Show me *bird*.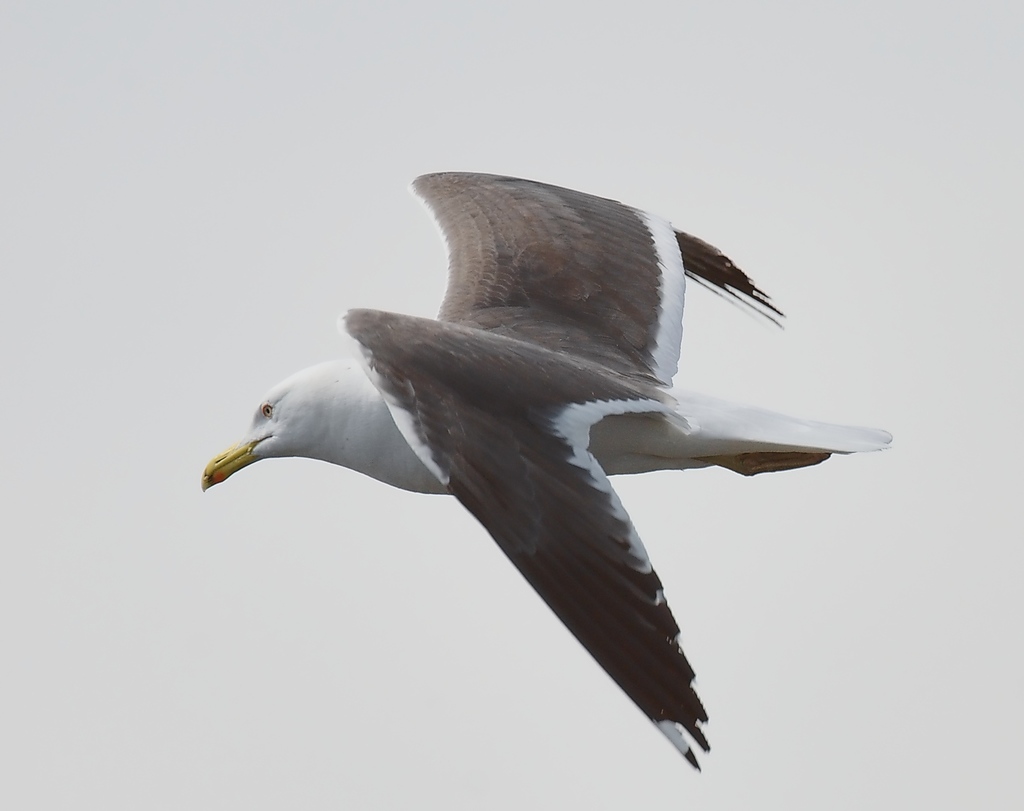
*bird* is here: (left=200, top=180, right=844, bottom=766).
